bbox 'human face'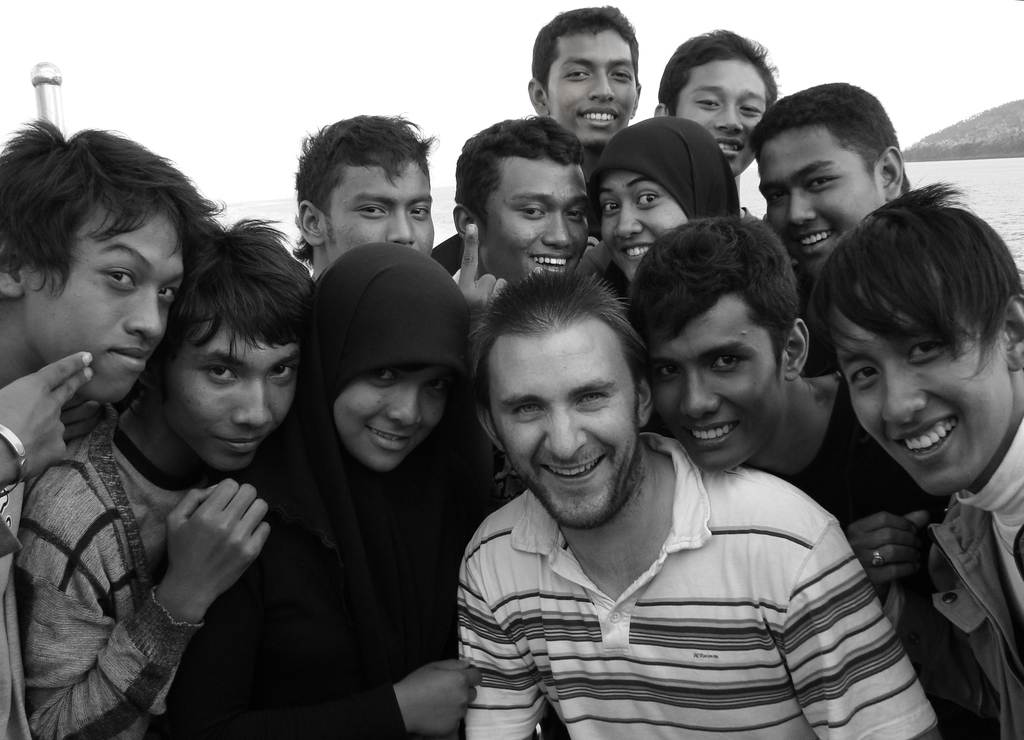
[488, 157, 589, 285]
